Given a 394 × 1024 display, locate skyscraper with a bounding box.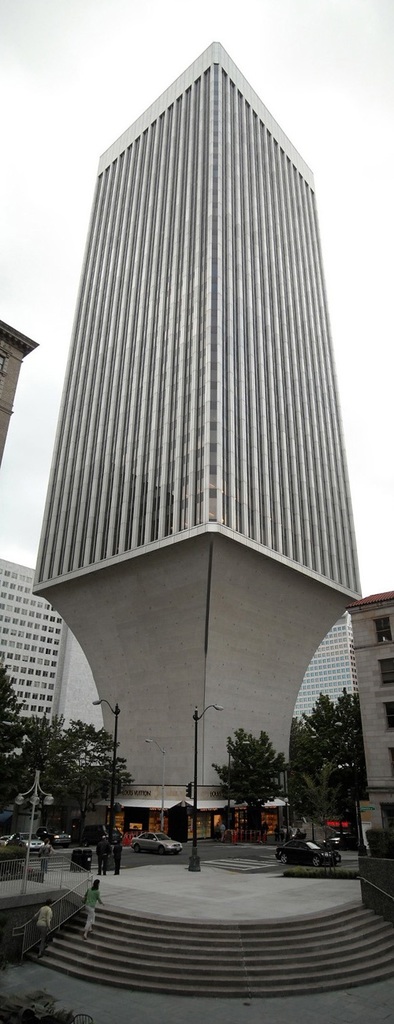
Located: 15,27,366,845.
